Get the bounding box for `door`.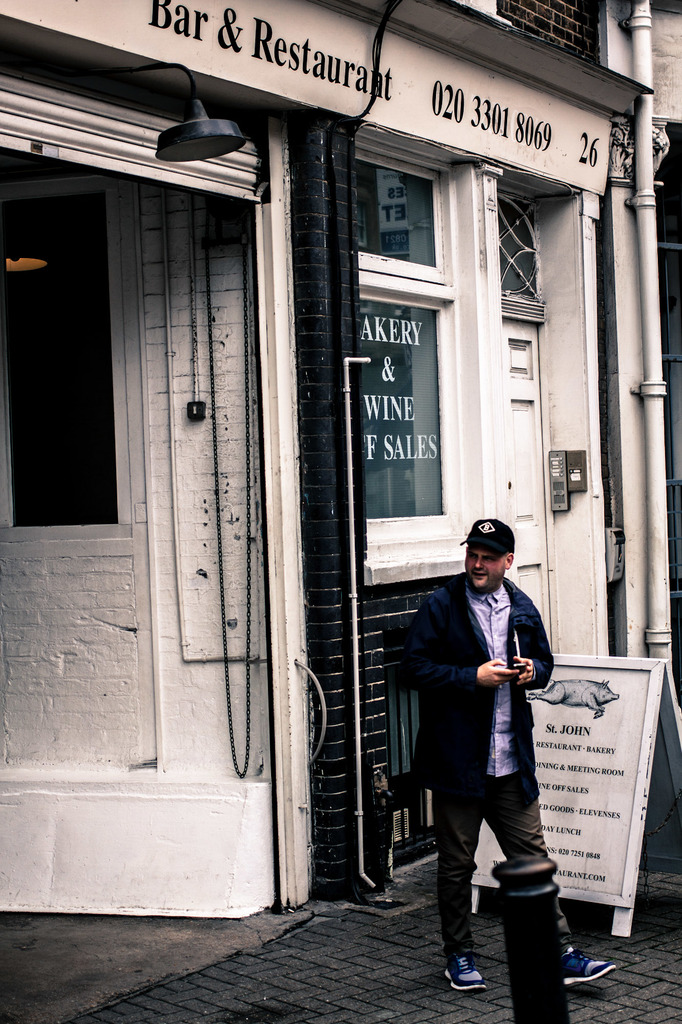
498:314:553:657.
